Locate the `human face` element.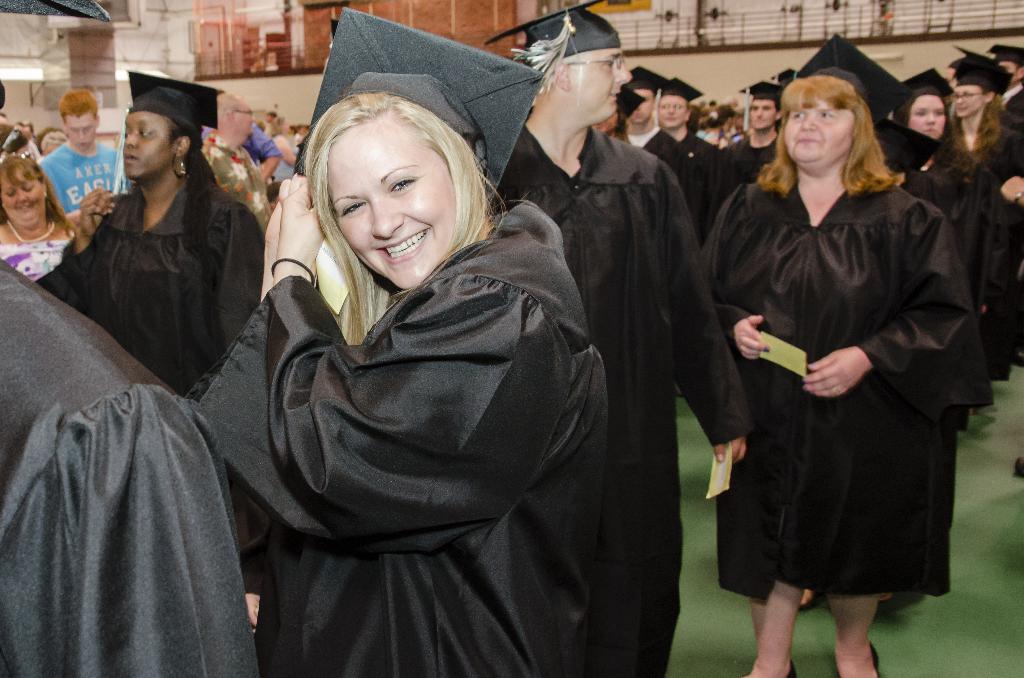
Element bbox: box(786, 106, 856, 167).
